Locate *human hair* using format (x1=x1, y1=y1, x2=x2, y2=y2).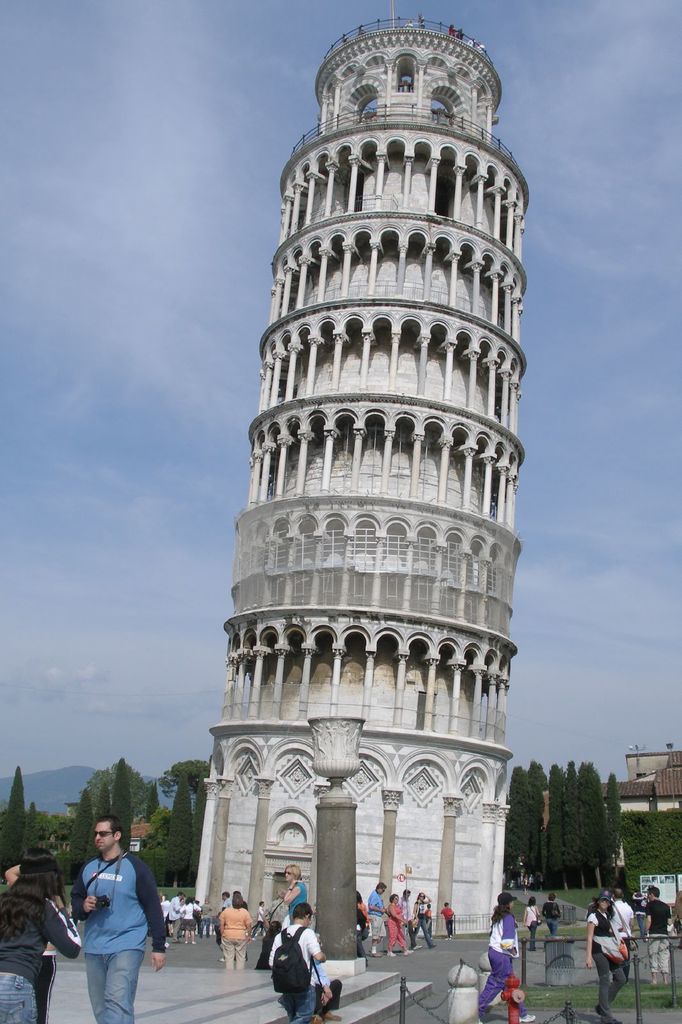
(x1=185, y1=896, x2=194, y2=904).
